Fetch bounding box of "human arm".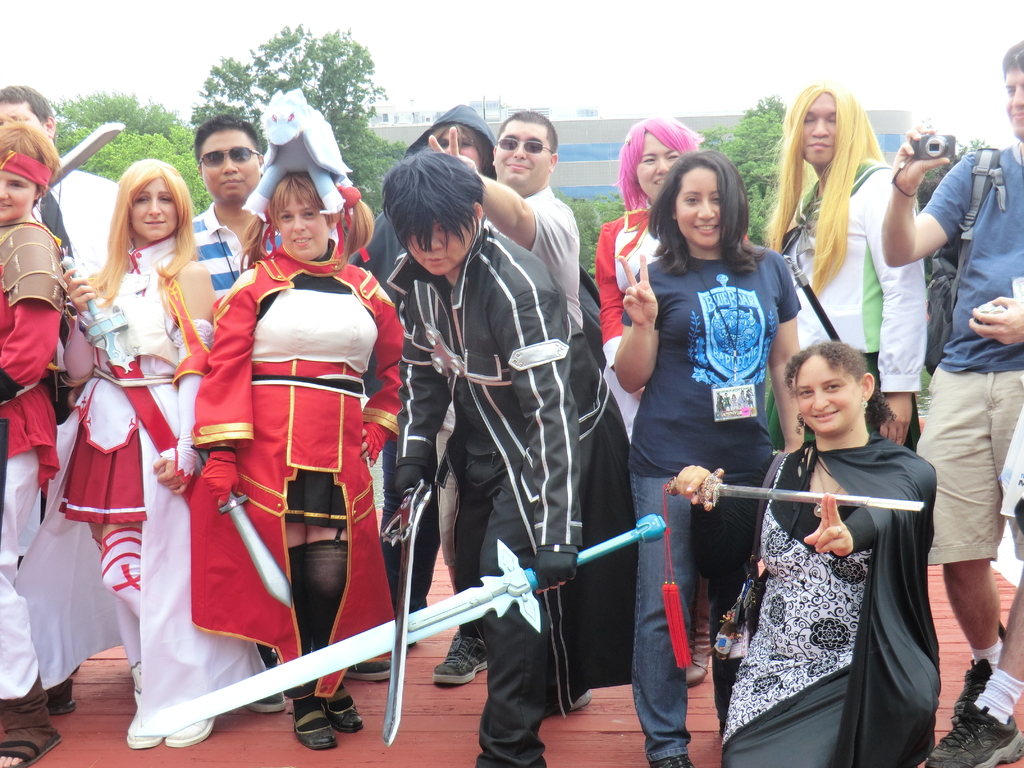
Bbox: [868, 169, 933, 444].
